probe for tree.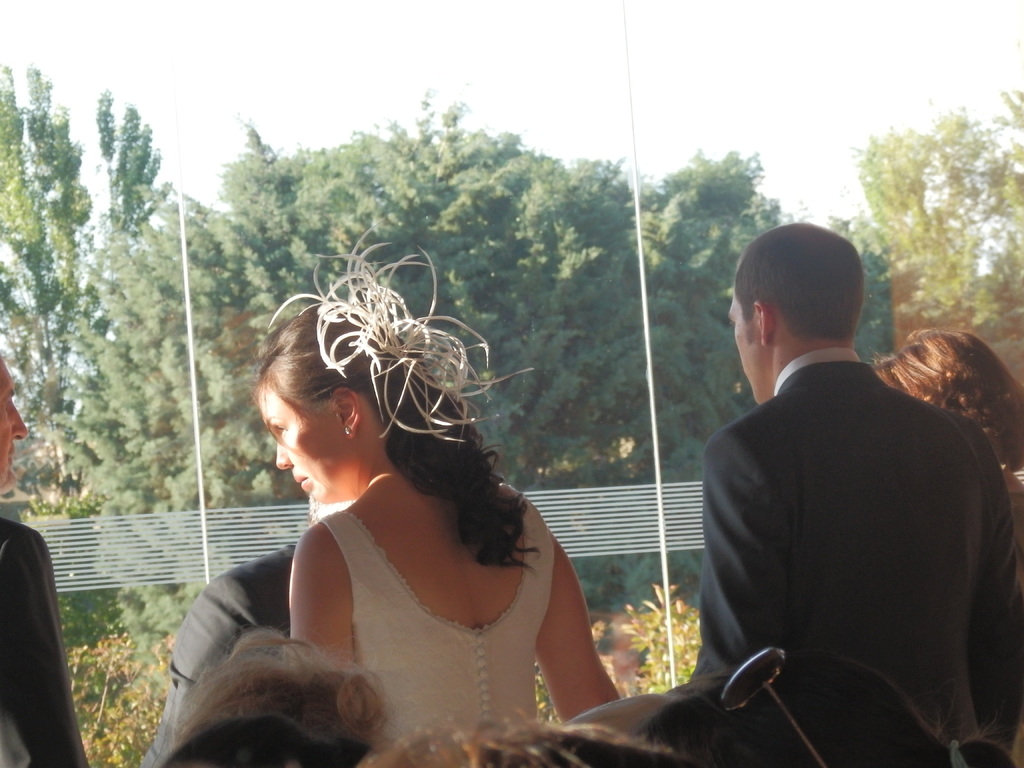
Probe result: {"x1": 55, "y1": 88, "x2": 890, "y2": 678}.
